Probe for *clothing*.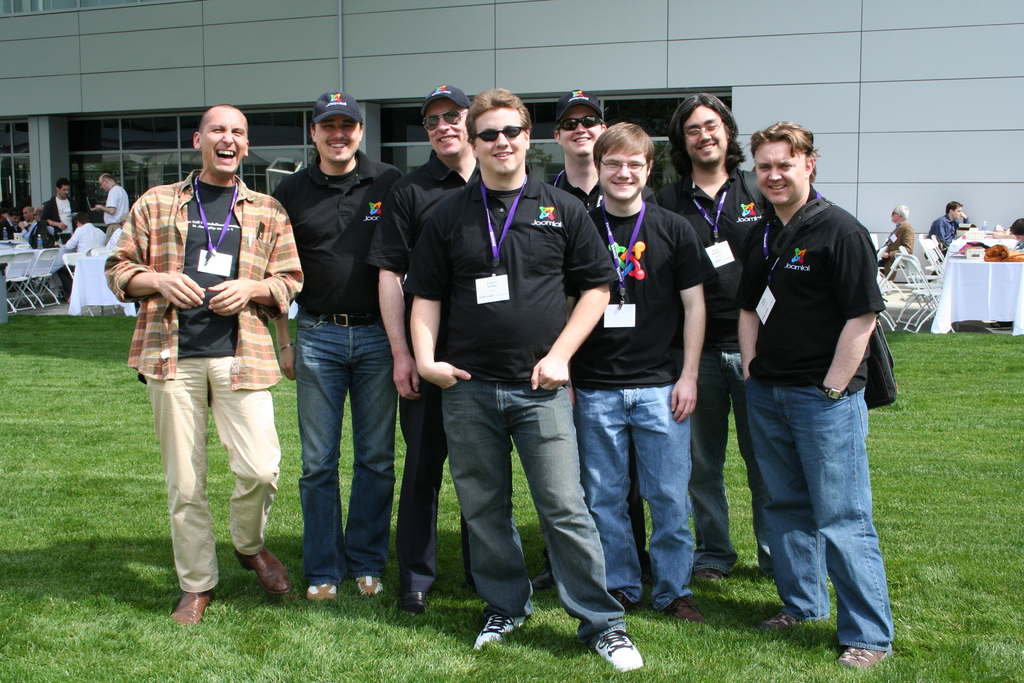
Probe result: {"x1": 362, "y1": 155, "x2": 478, "y2": 603}.
